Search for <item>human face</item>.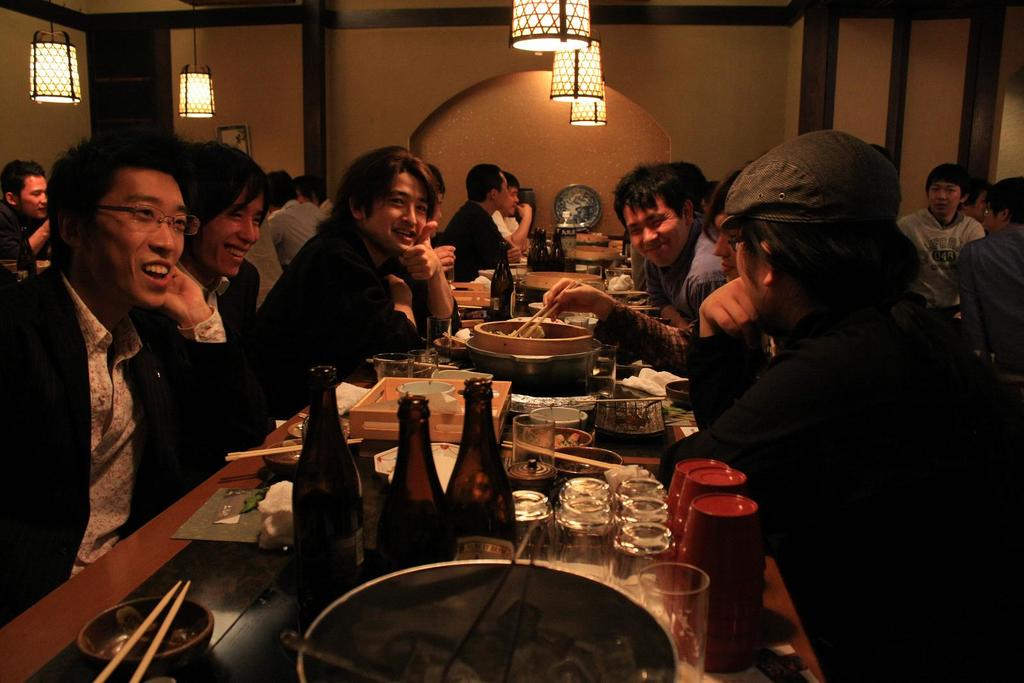
Found at {"x1": 624, "y1": 185, "x2": 691, "y2": 273}.
